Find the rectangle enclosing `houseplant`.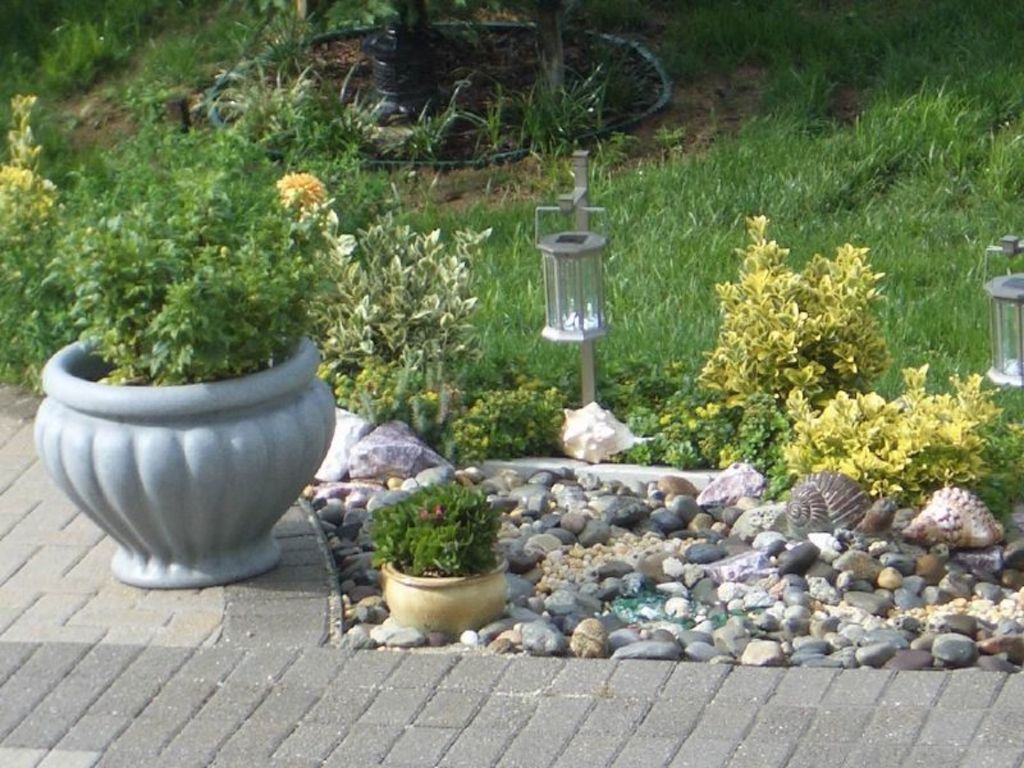
{"left": 33, "top": 122, "right": 340, "bottom": 589}.
